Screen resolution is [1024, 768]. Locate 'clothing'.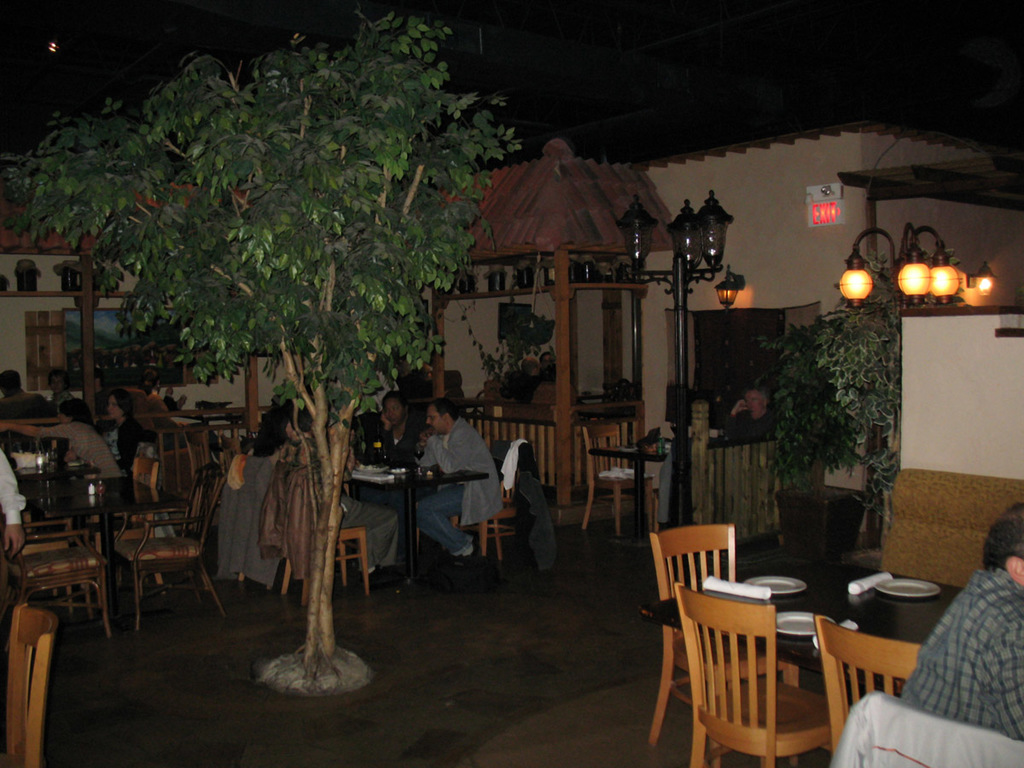
<box>44,421,119,482</box>.
